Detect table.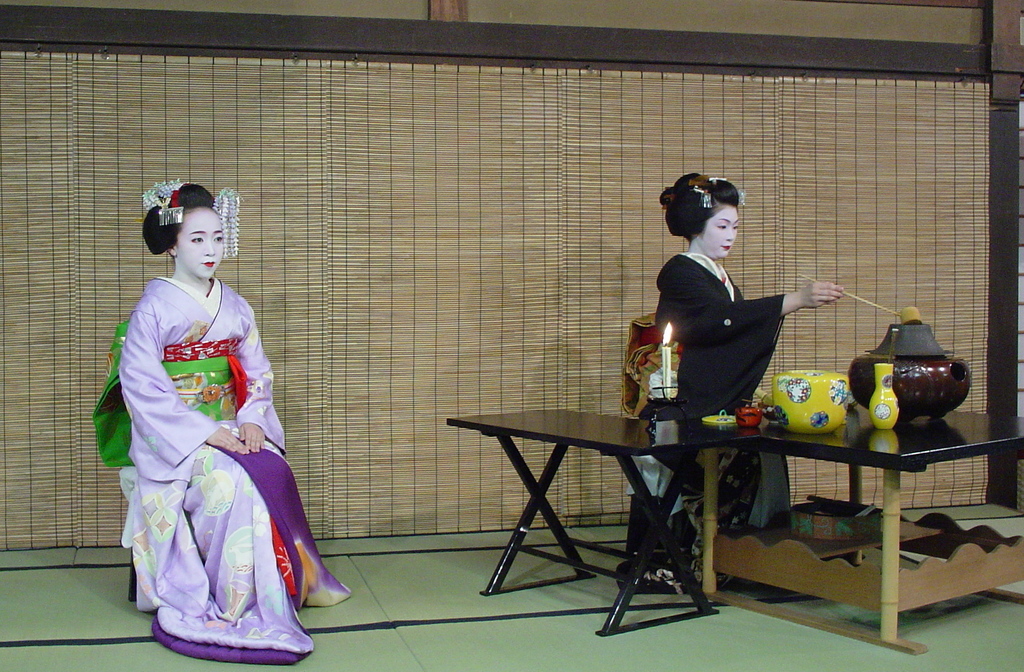
Detected at {"x1": 589, "y1": 387, "x2": 1003, "y2": 620}.
